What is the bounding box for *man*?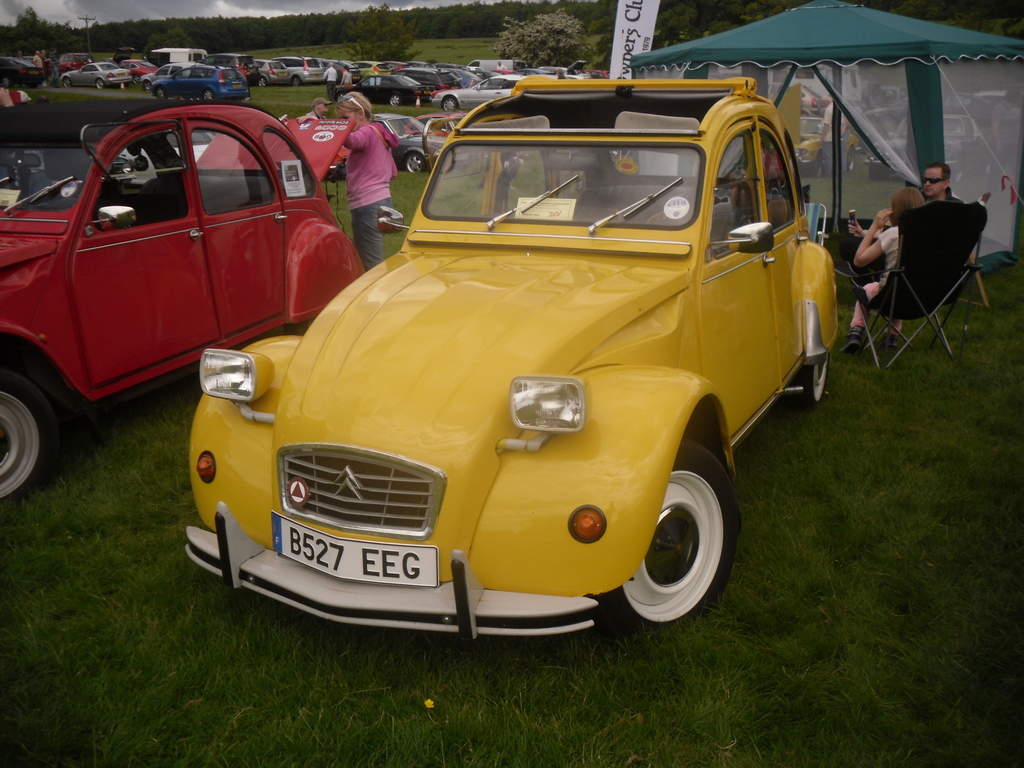
35, 52, 45, 83.
